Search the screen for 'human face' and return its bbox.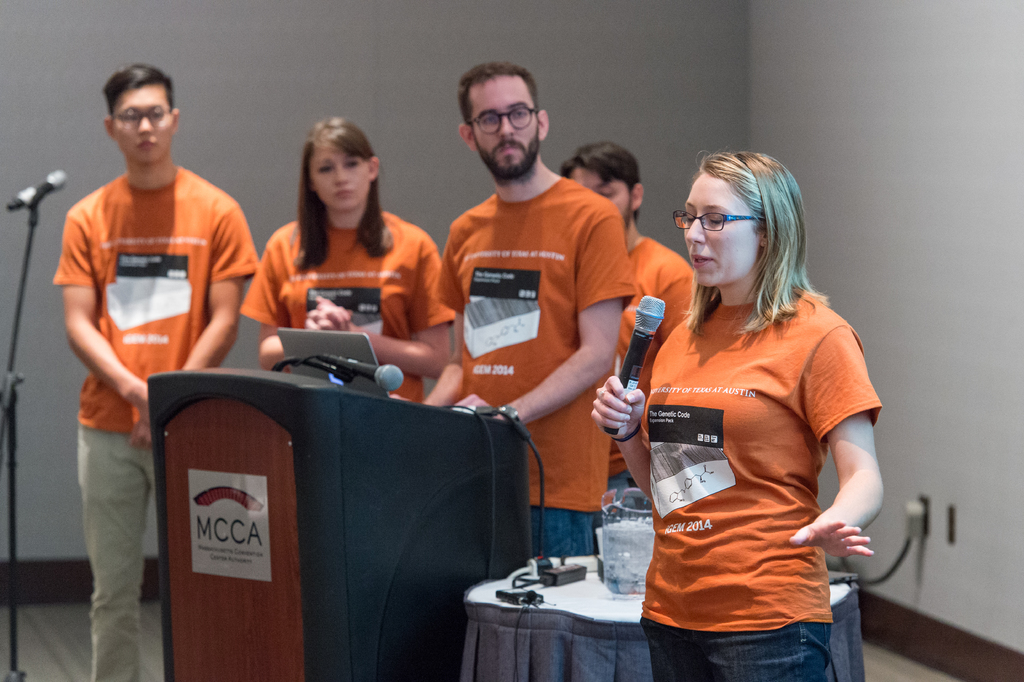
Found: x1=308, y1=148, x2=368, y2=210.
